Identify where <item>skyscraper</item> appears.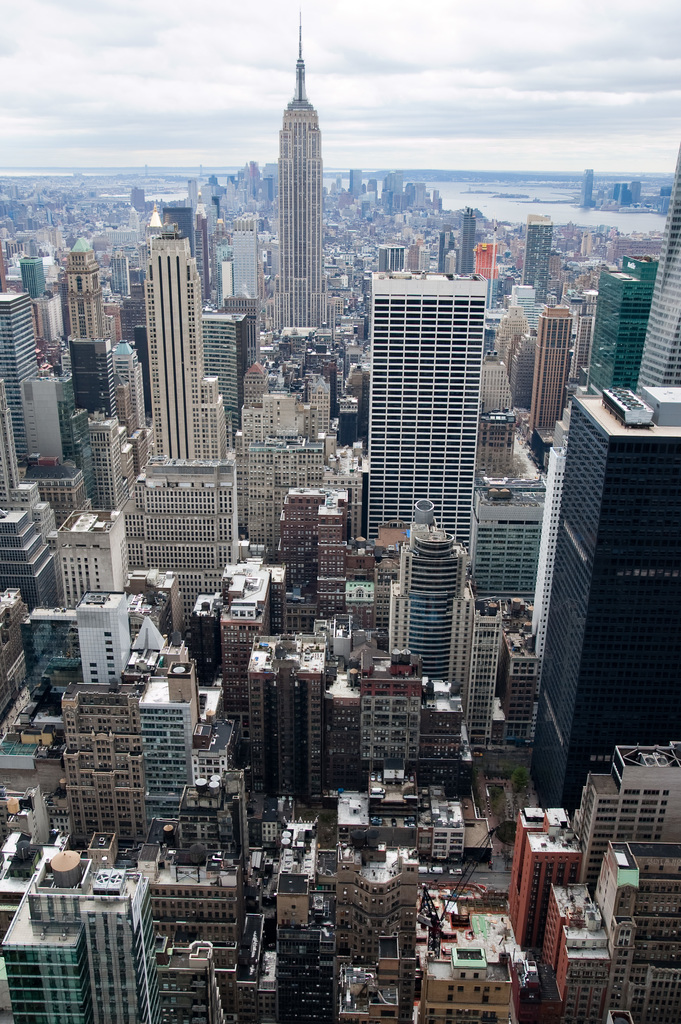
Appears at bbox=[53, 505, 132, 605].
